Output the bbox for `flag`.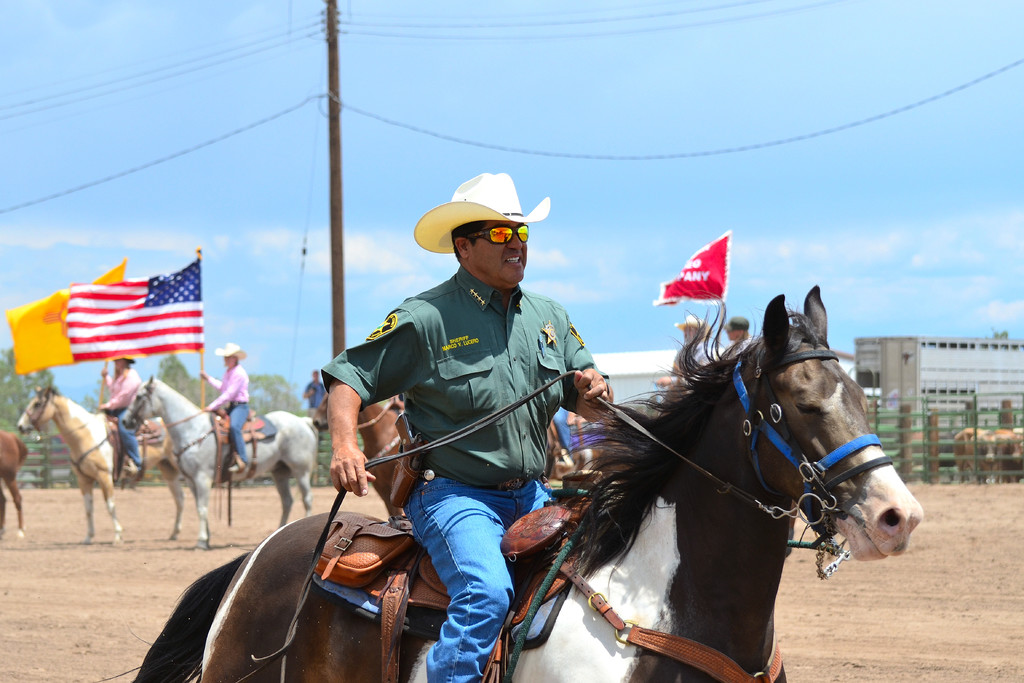
x1=651 y1=229 x2=730 y2=309.
